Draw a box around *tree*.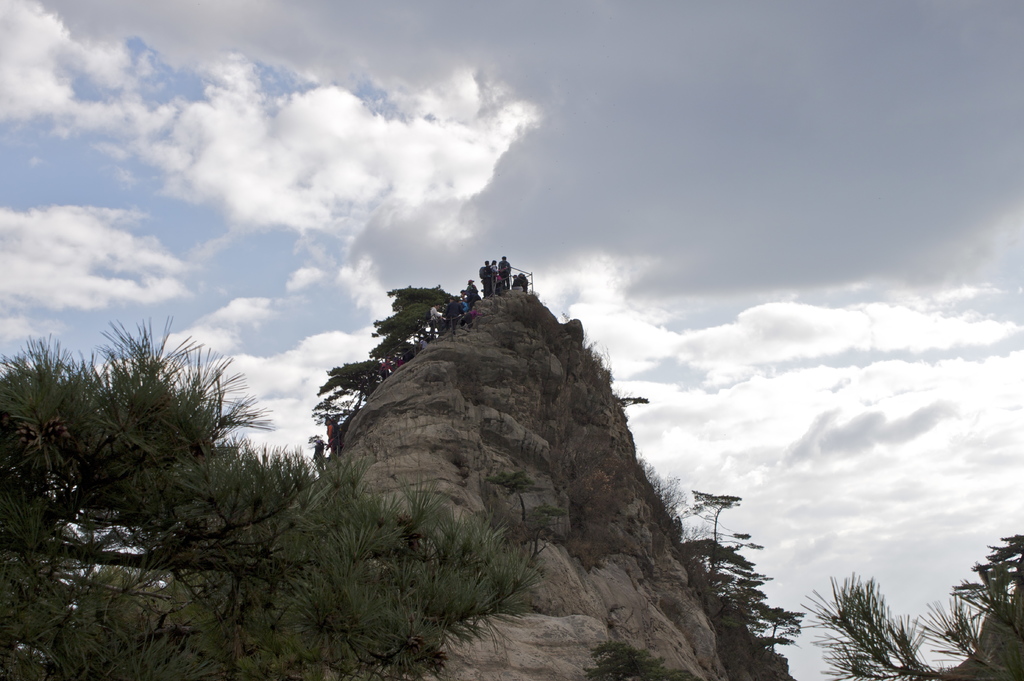
bbox(795, 546, 1021, 680).
